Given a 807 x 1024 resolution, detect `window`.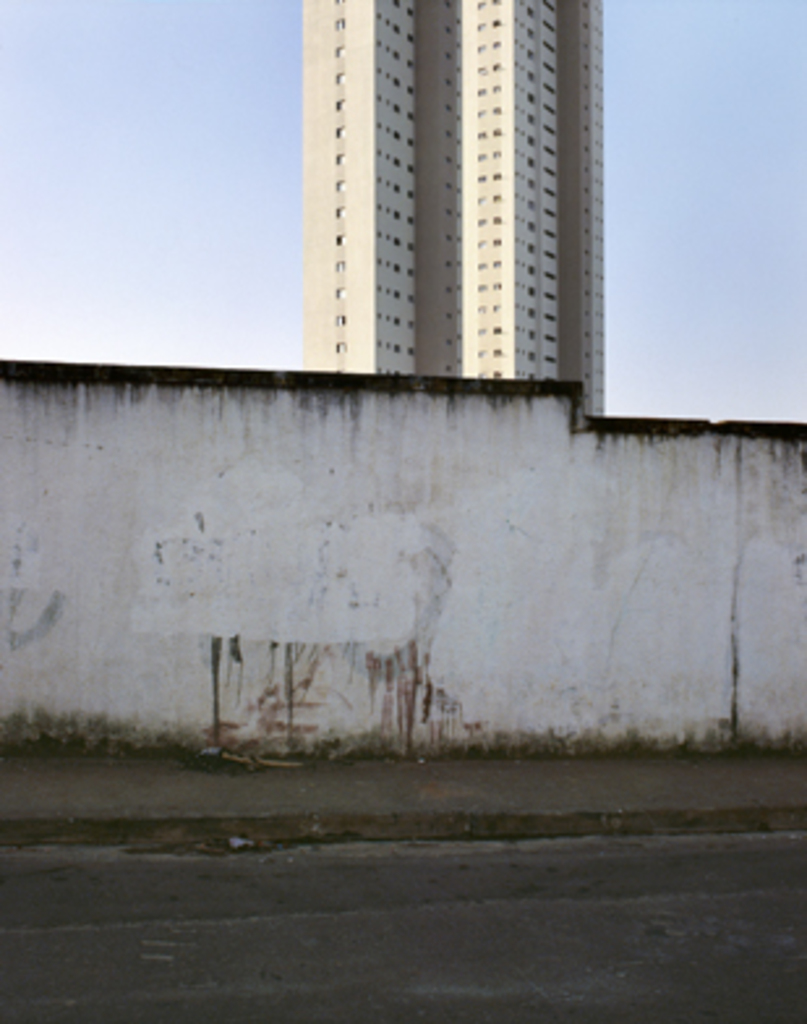
l=337, t=313, r=345, b=329.
